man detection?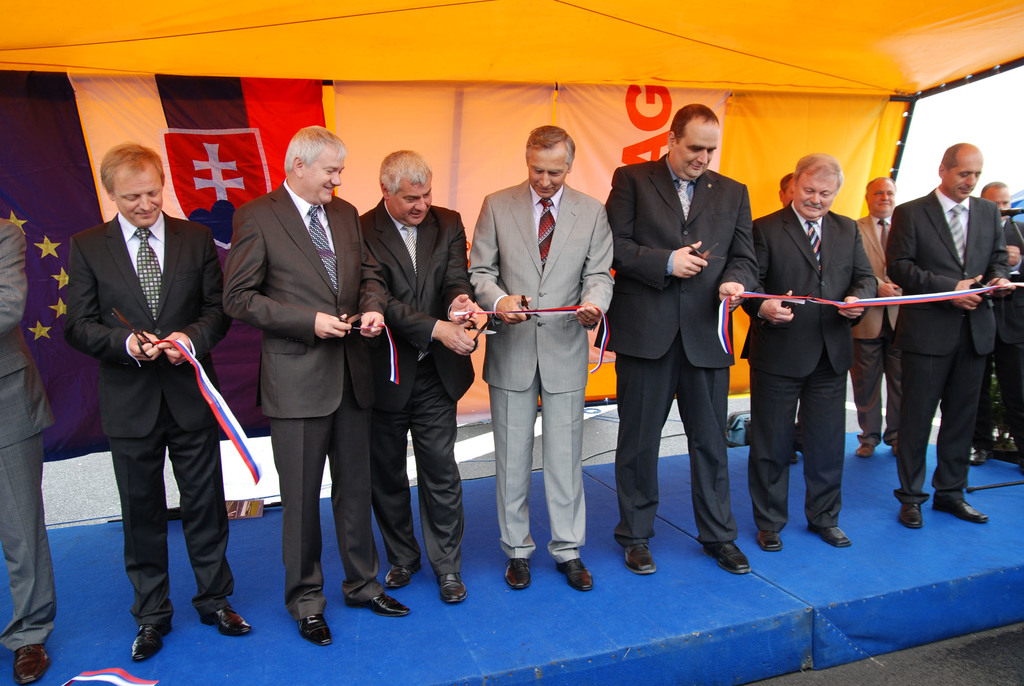
[220,126,412,647]
